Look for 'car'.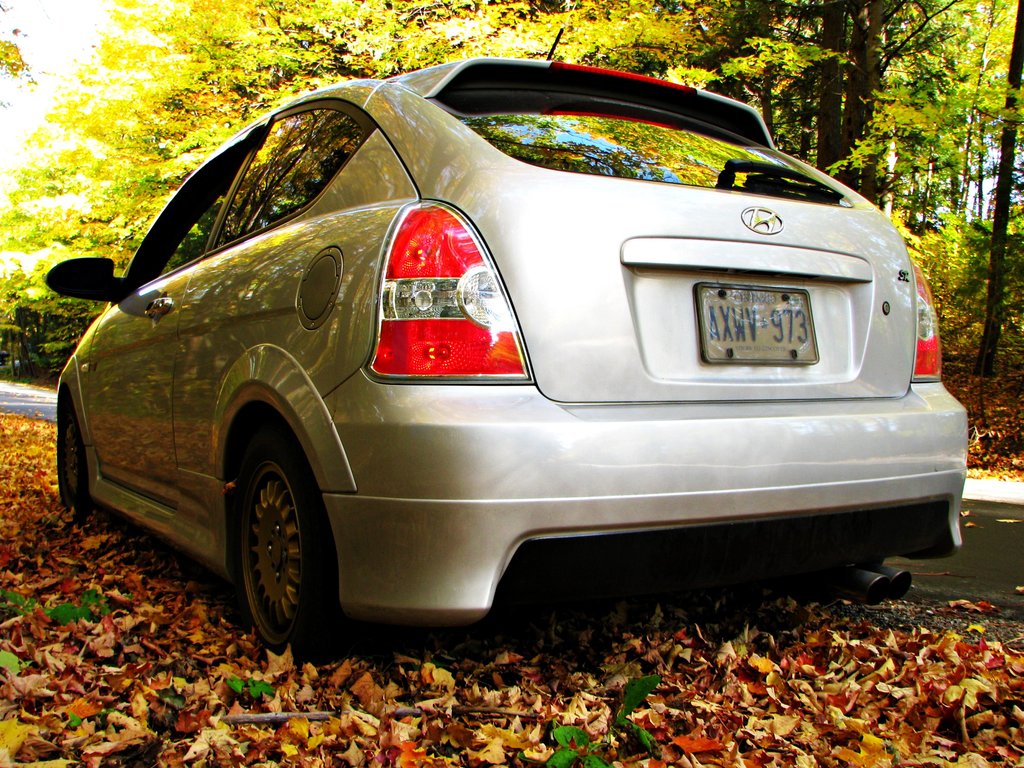
Found: box(46, 31, 966, 669).
